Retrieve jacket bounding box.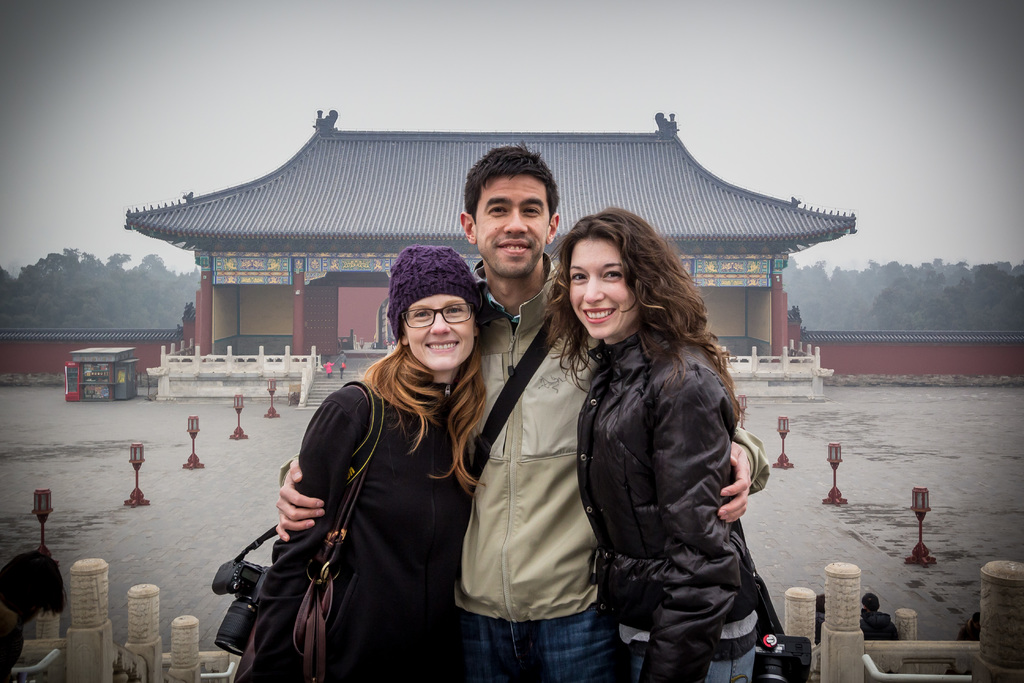
Bounding box: rect(238, 382, 468, 682).
